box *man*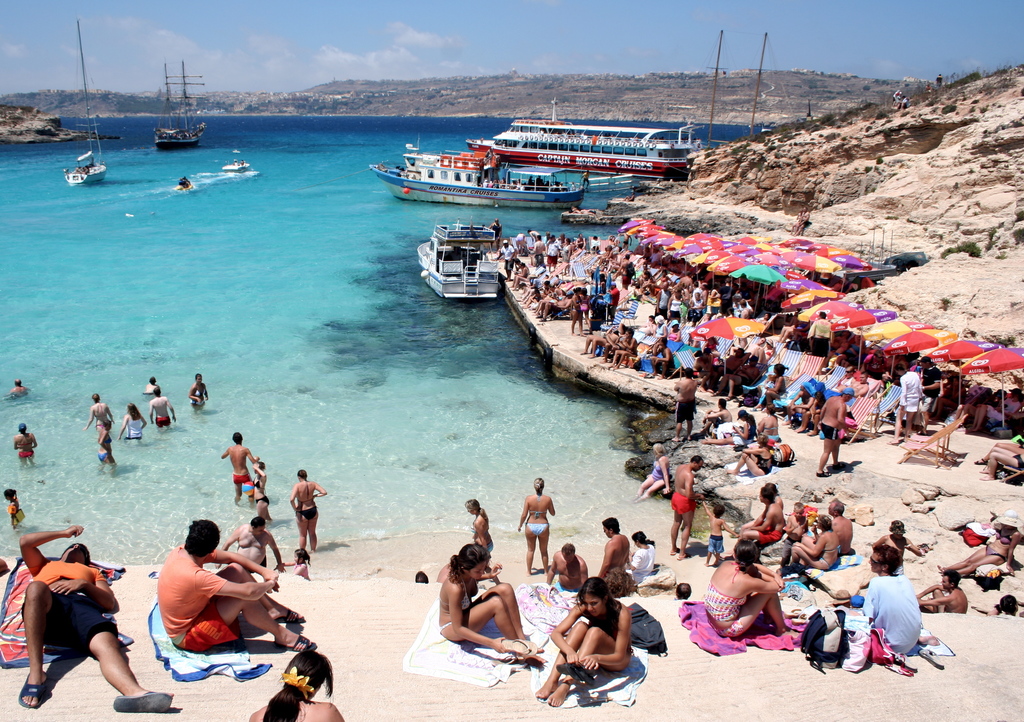
{"x1": 792, "y1": 208, "x2": 808, "y2": 237}
